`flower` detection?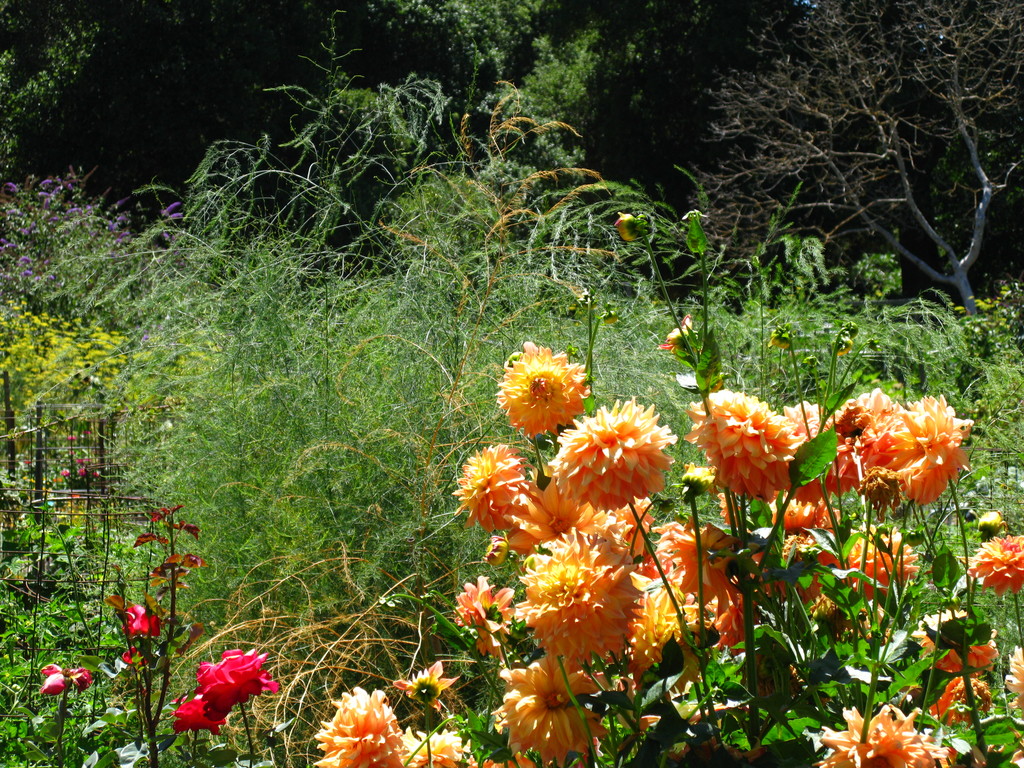
[118, 603, 165, 639]
